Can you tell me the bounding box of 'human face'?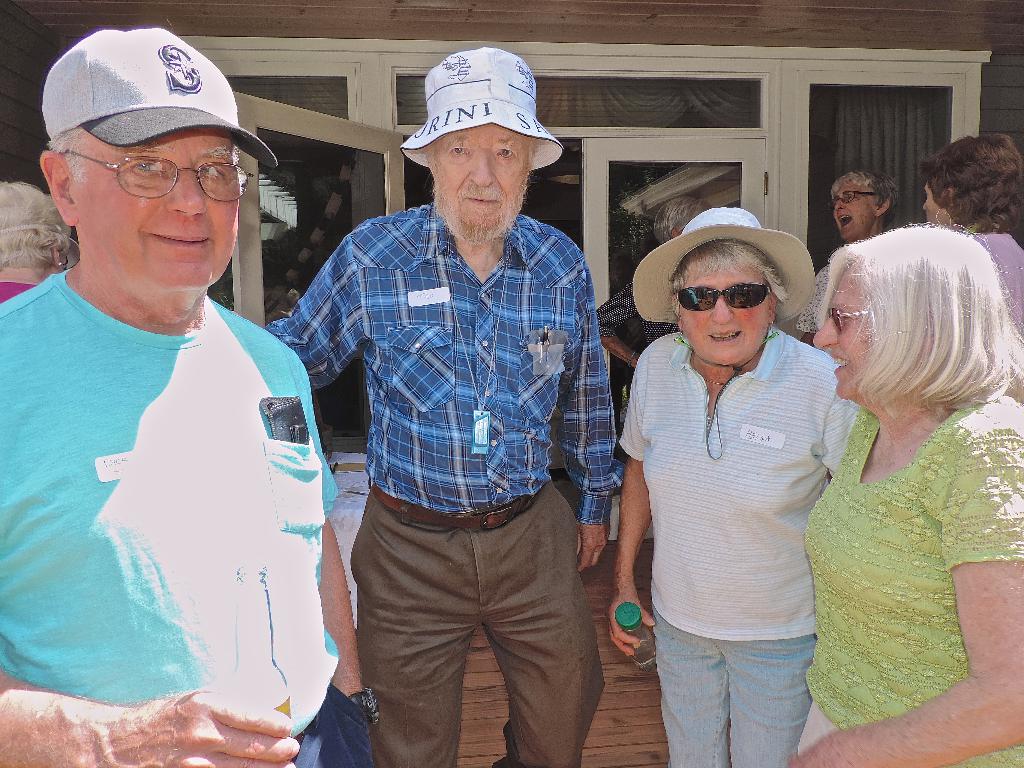
select_region(812, 262, 870, 400).
